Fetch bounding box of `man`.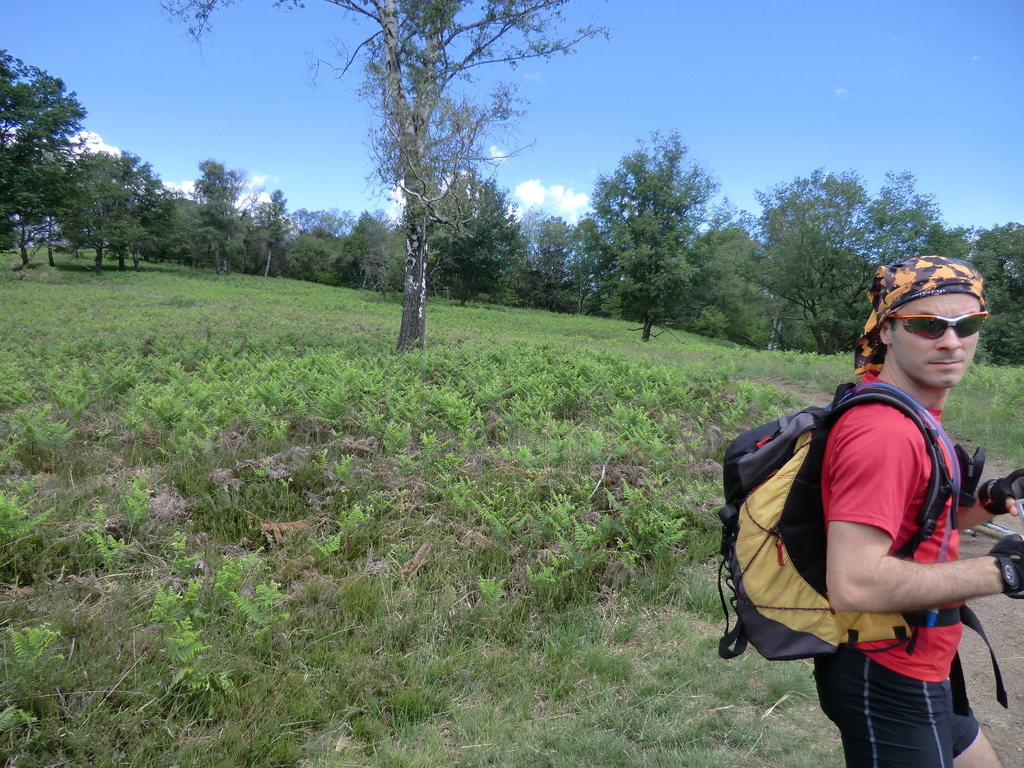
Bbox: l=730, t=259, r=1023, b=751.
